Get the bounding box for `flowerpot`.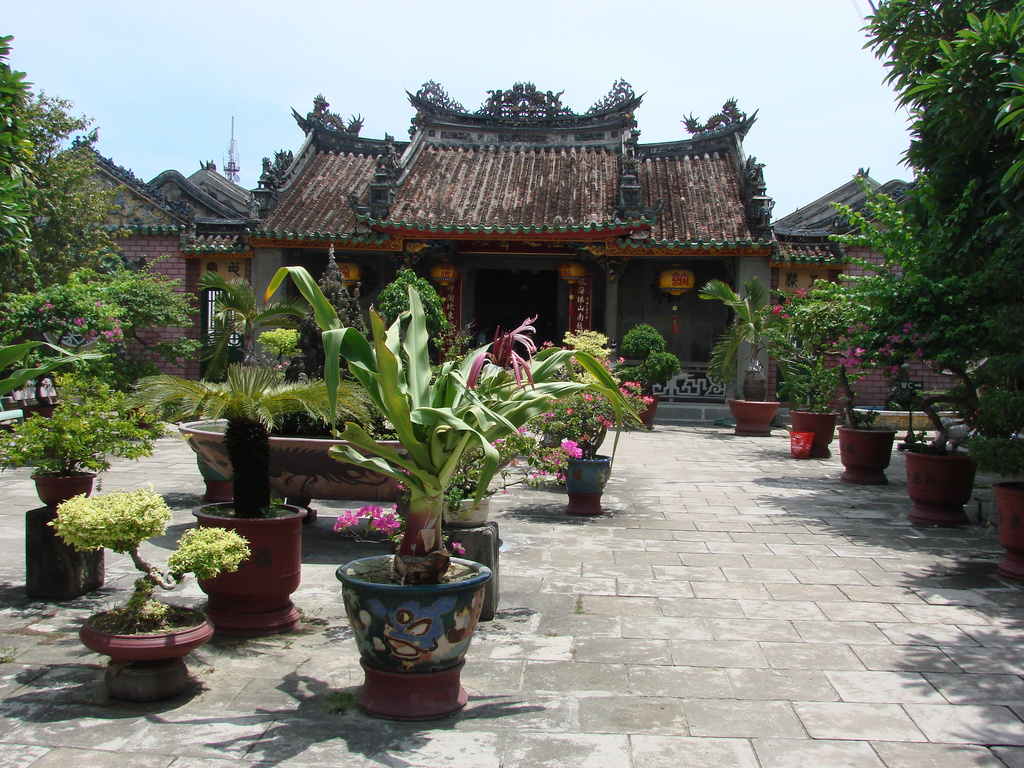
(left=562, top=452, right=611, bottom=516).
